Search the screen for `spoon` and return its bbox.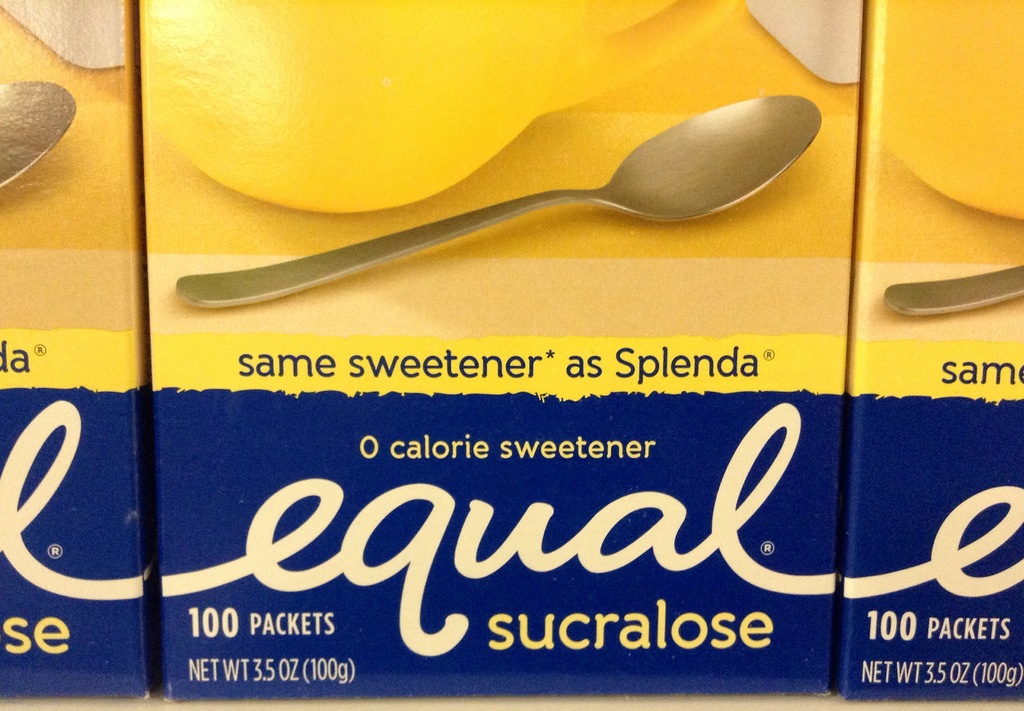
Found: 884,268,1023,316.
